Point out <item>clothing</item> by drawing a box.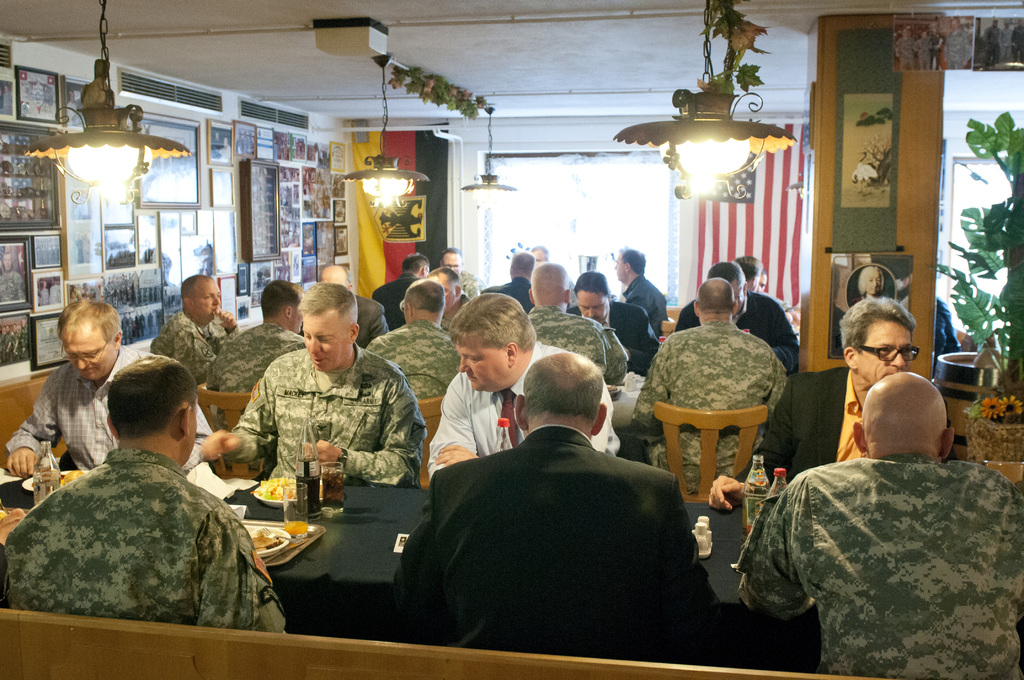
bbox(366, 316, 460, 401).
